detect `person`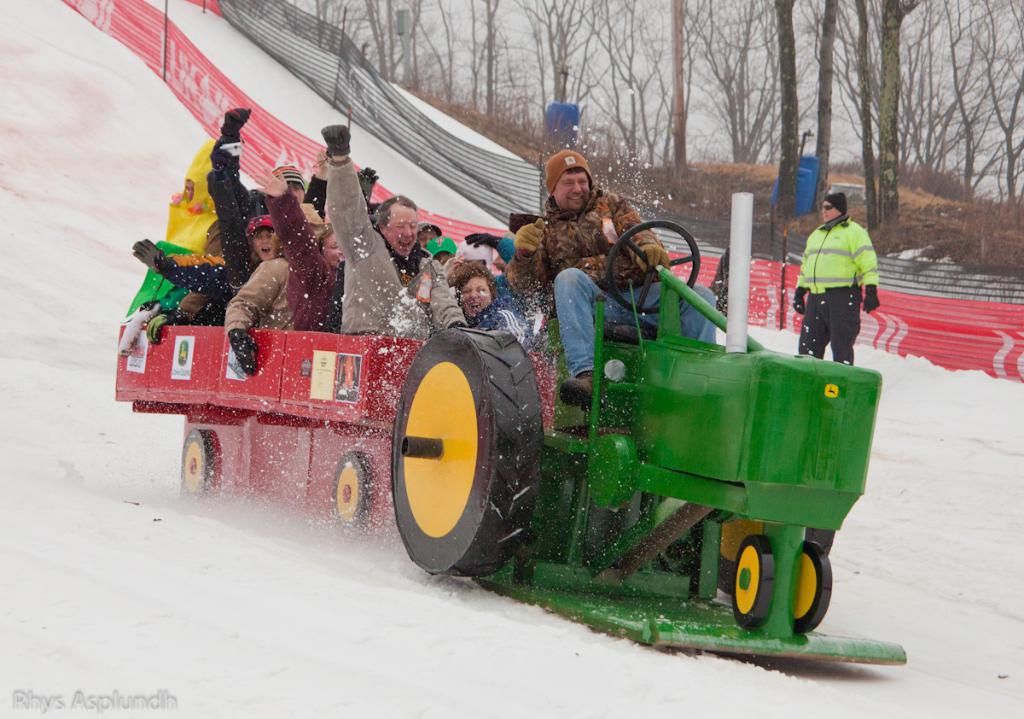
crop(99, 179, 219, 359)
